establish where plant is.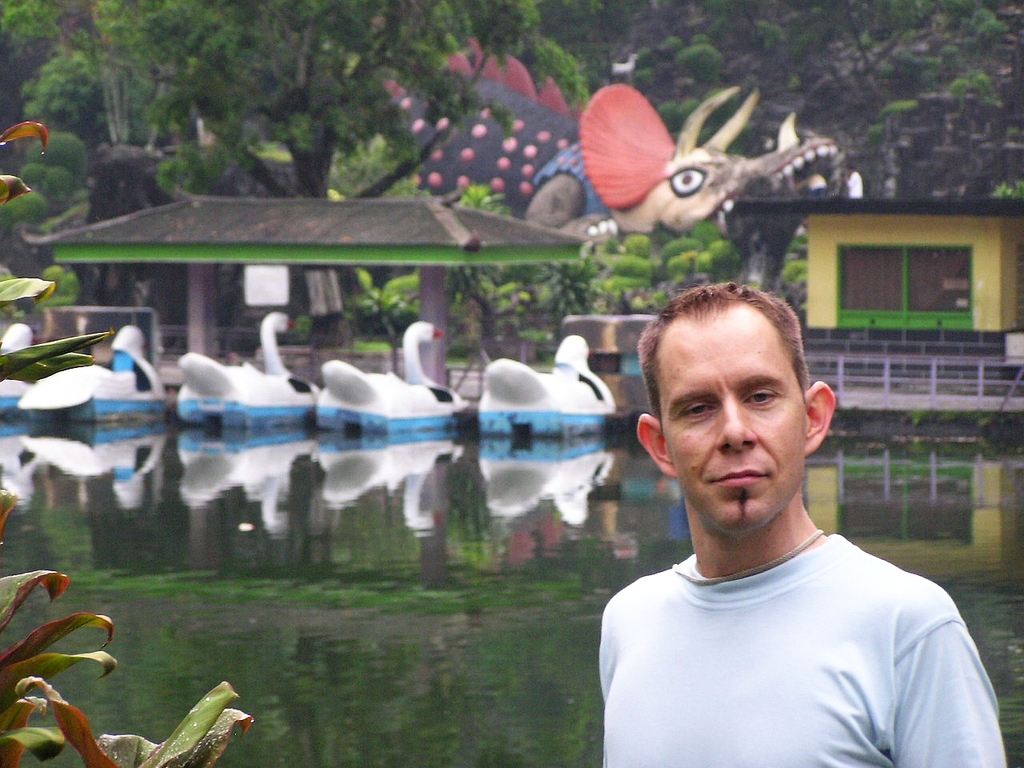
Established at 826/451/995/491.
